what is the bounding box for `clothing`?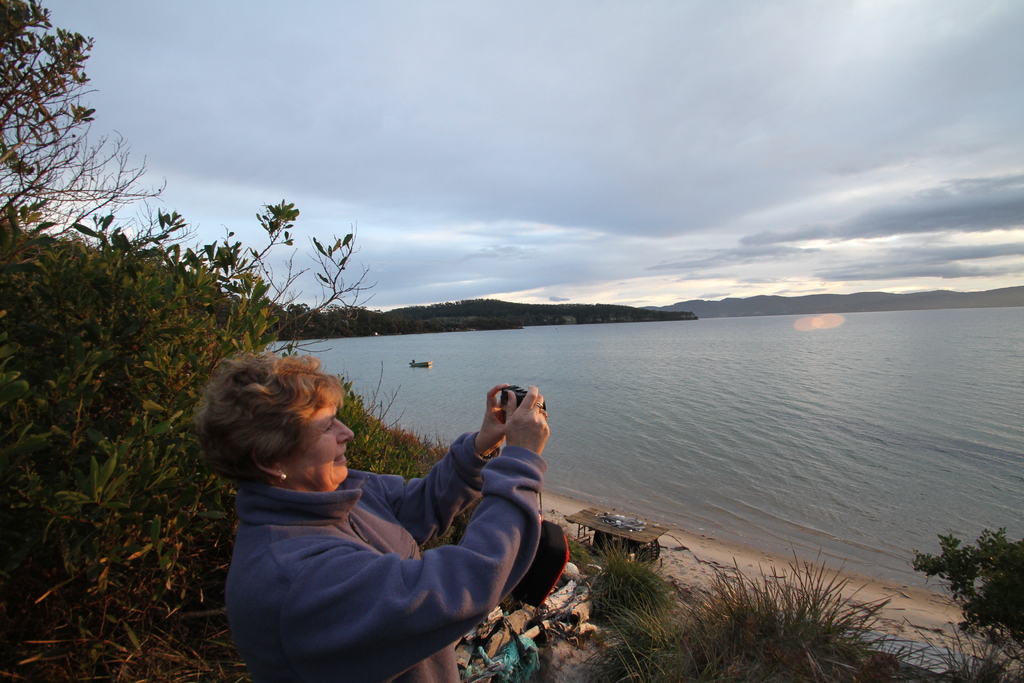
<region>226, 429, 545, 682</region>.
